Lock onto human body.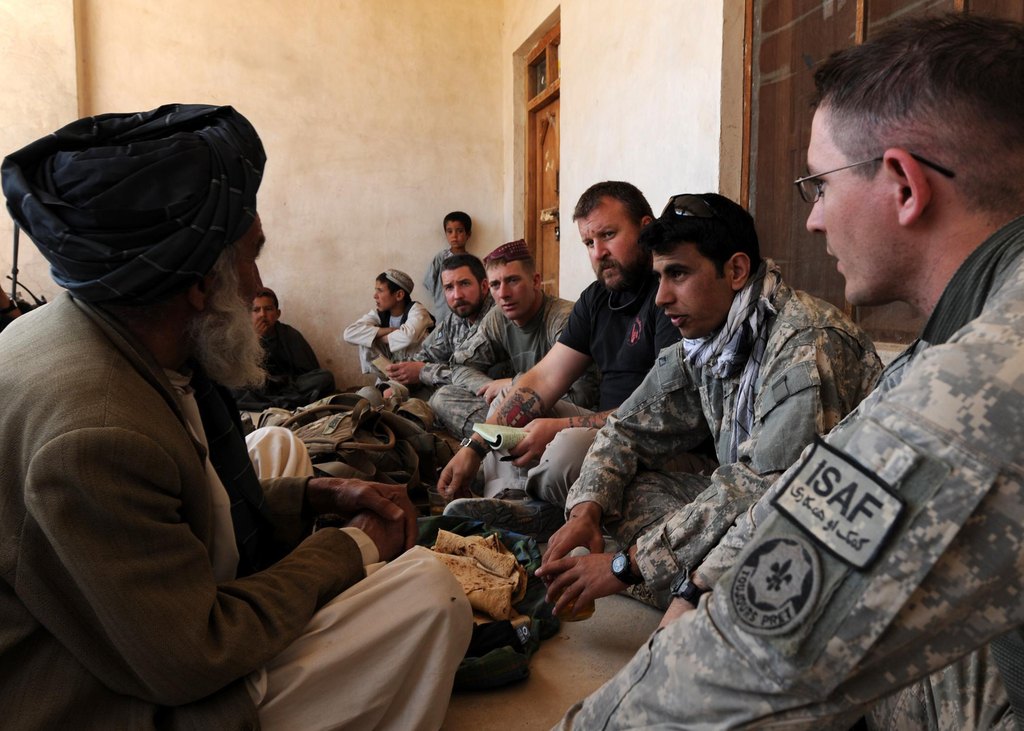
Locked: {"x1": 244, "y1": 314, "x2": 314, "y2": 394}.
